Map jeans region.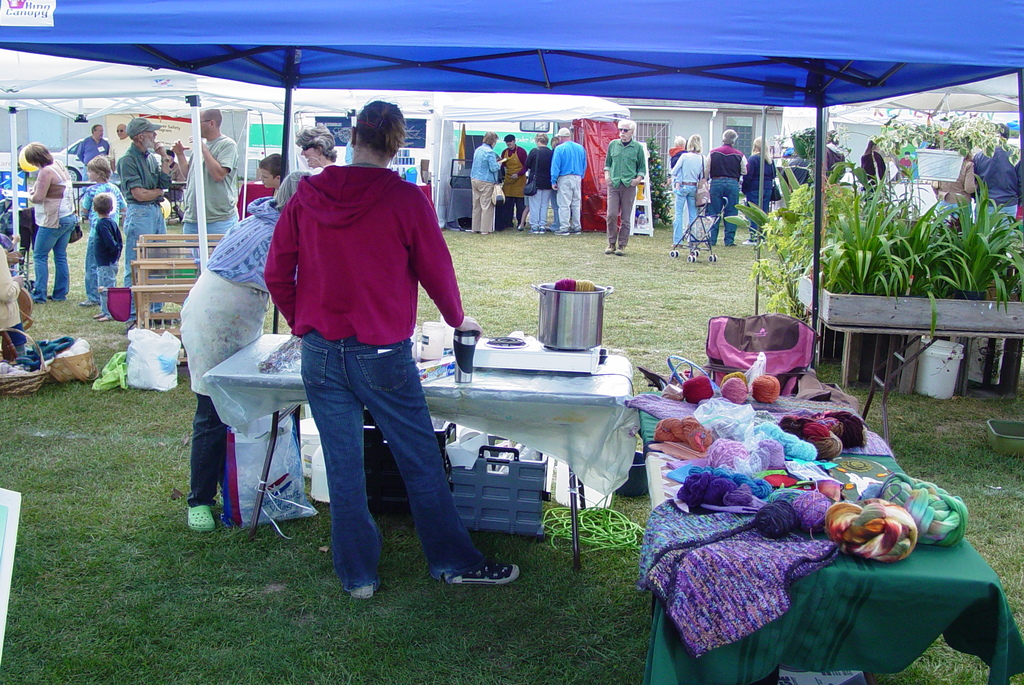
Mapped to 184,219,241,248.
